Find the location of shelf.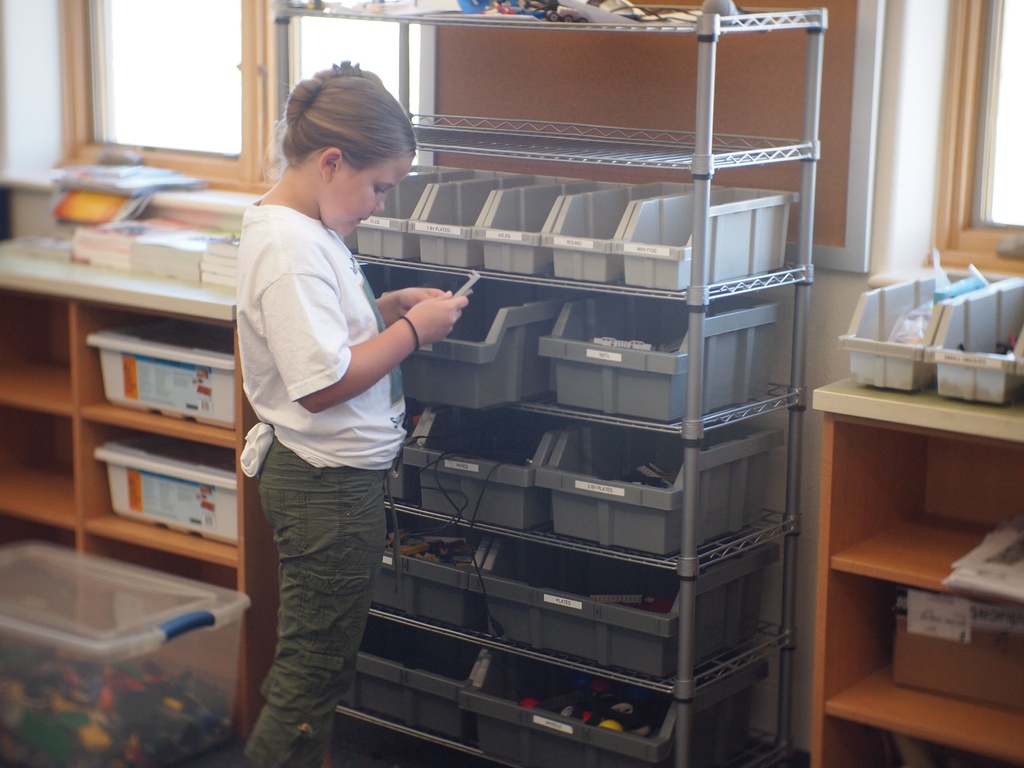
Location: (0,230,264,737).
